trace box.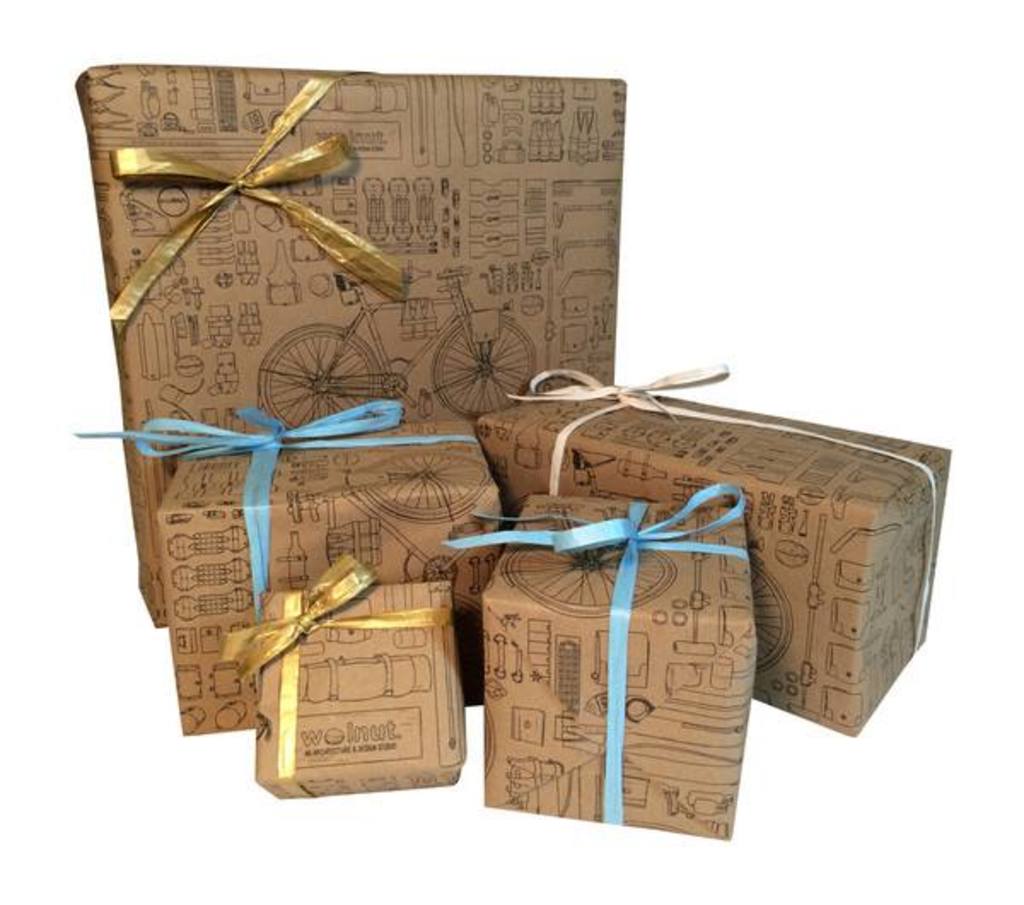
Traced to 437/372/963/731.
